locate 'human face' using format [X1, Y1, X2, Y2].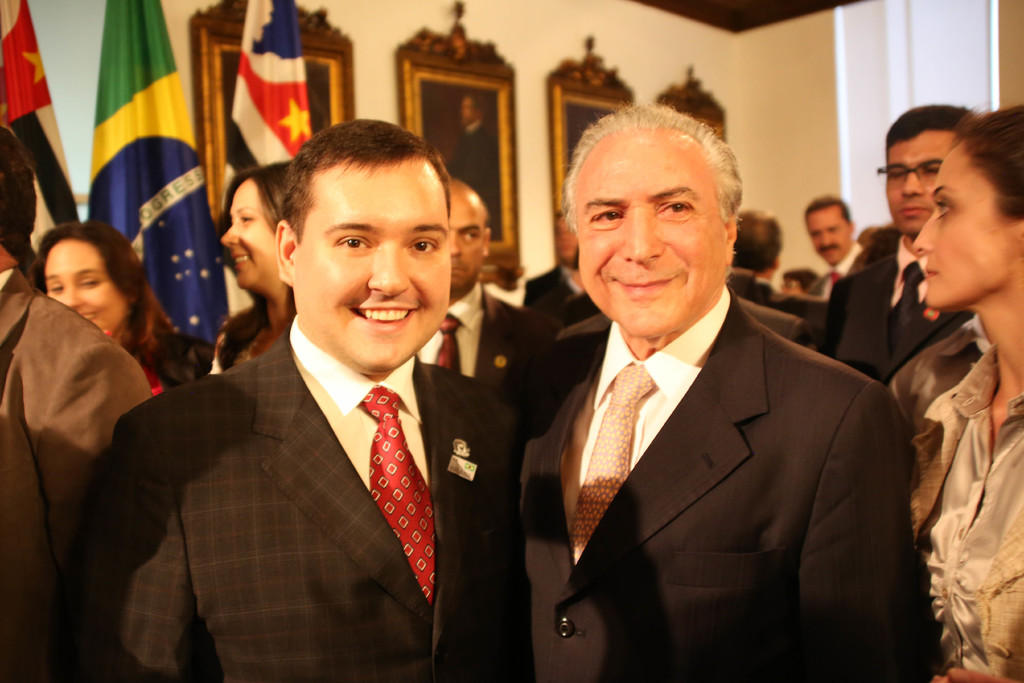
[220, 178, 276, 290].
